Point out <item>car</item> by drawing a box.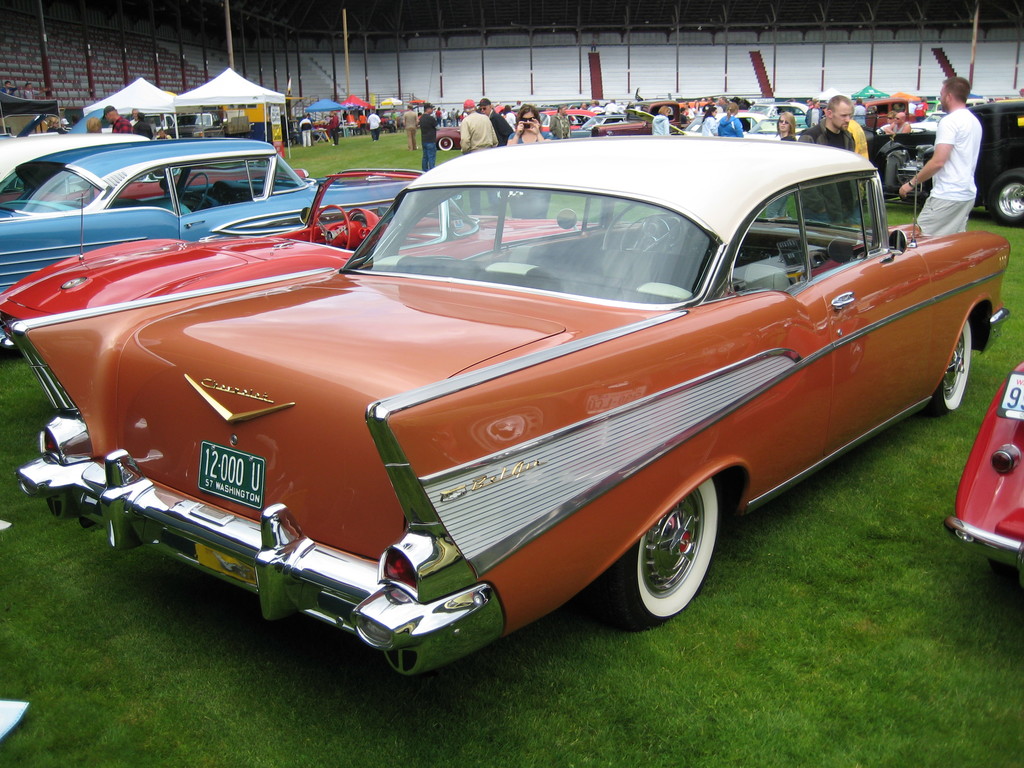
38 150 998 692.
